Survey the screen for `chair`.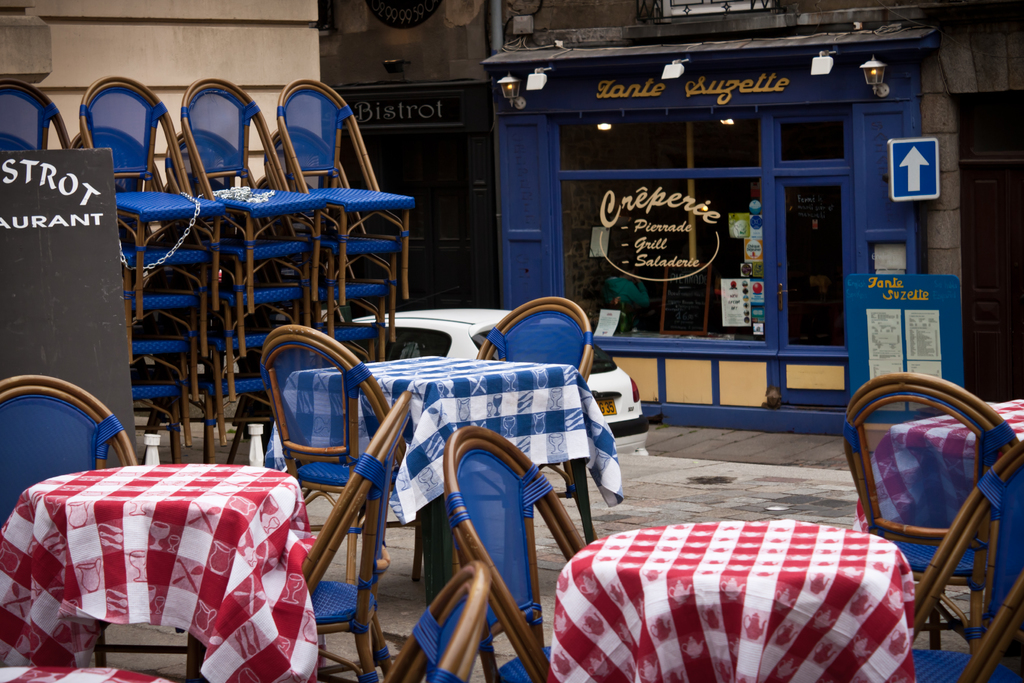
Survey found: region(477, 297, 591, 386).
